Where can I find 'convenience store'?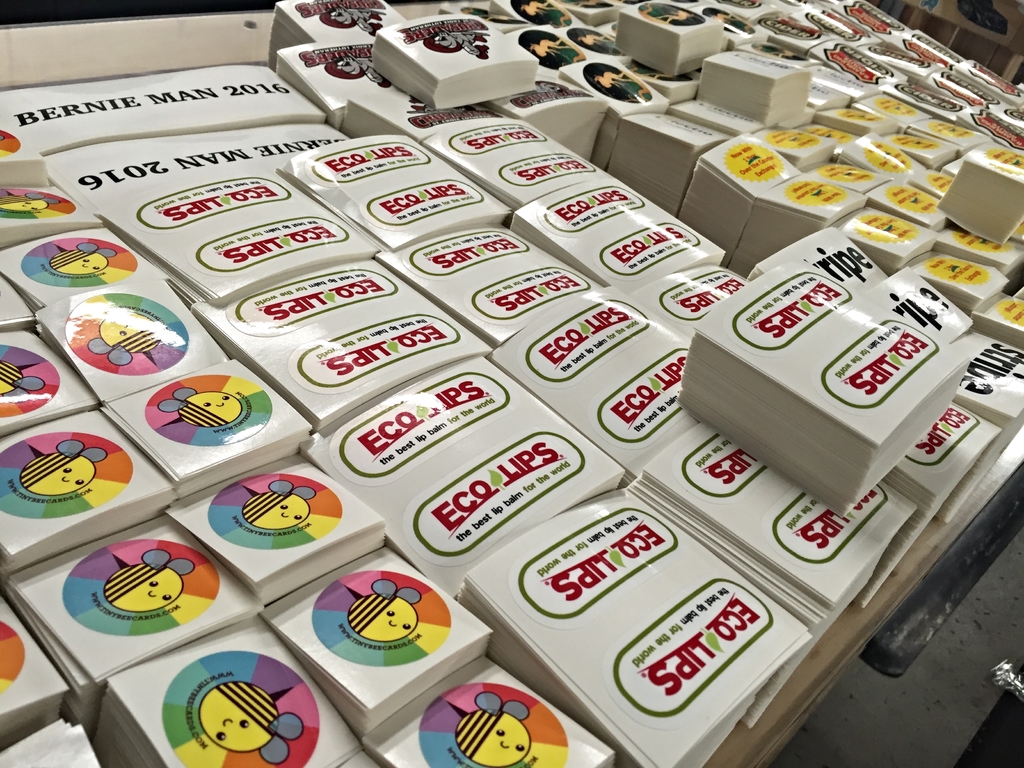
You can find it at x1=0, y1=0, x2=1023, y2=767.
